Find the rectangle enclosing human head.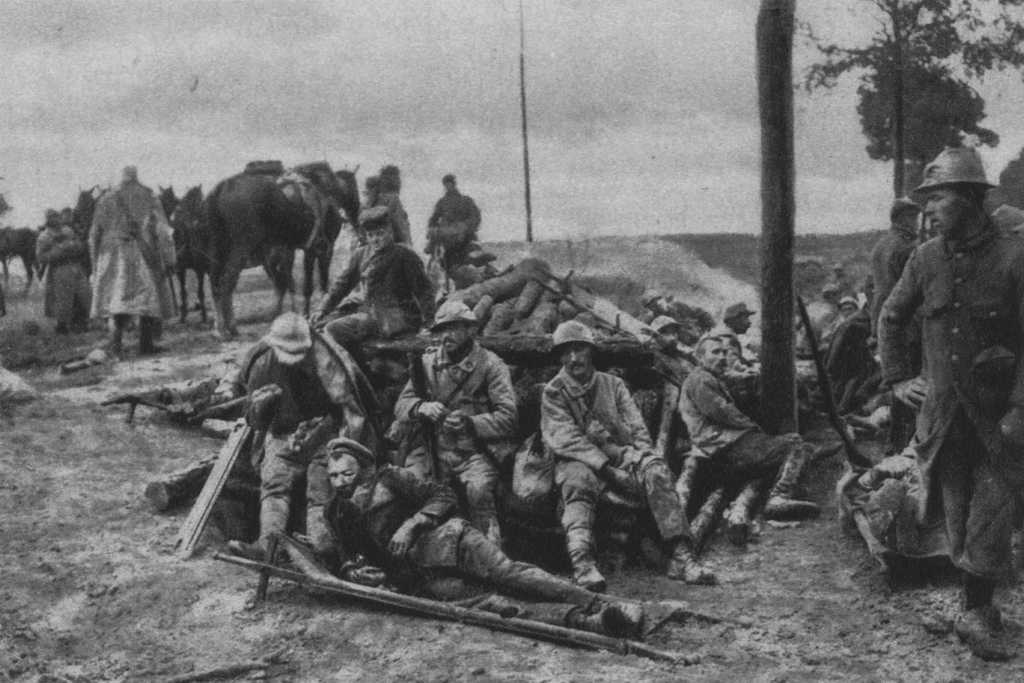
(x1=262, y1=311, x2=309, y2=372).
